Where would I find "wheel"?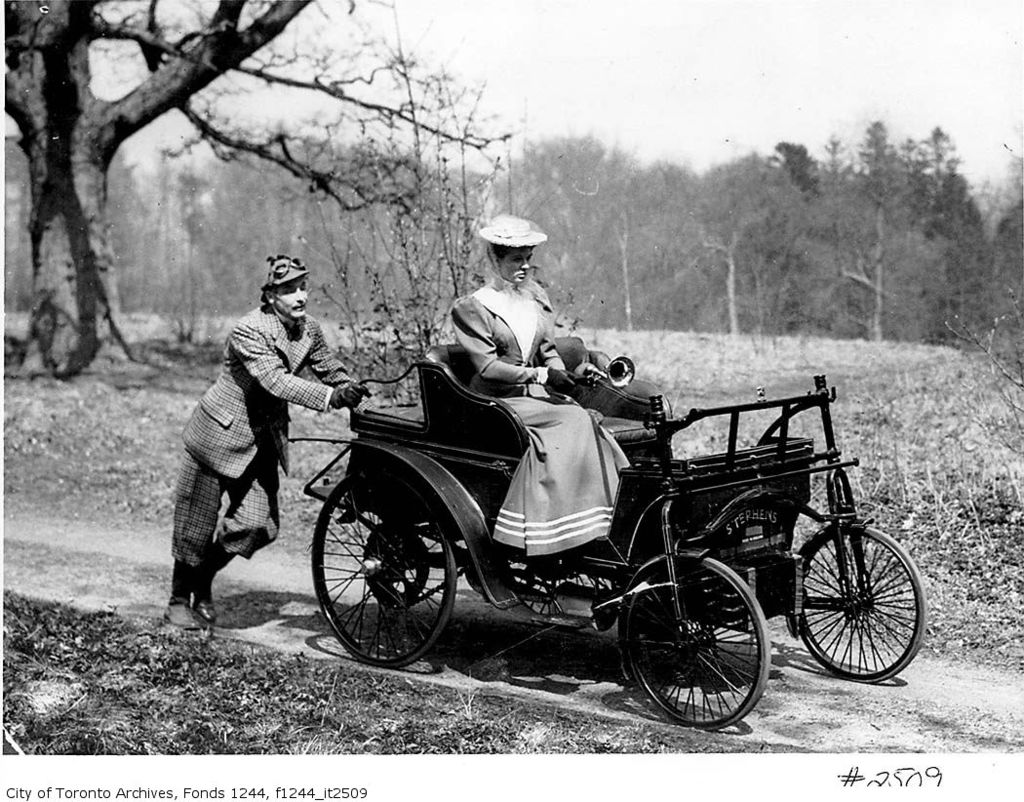
At <bbox>498, 541, 620, 629</bbox>.
